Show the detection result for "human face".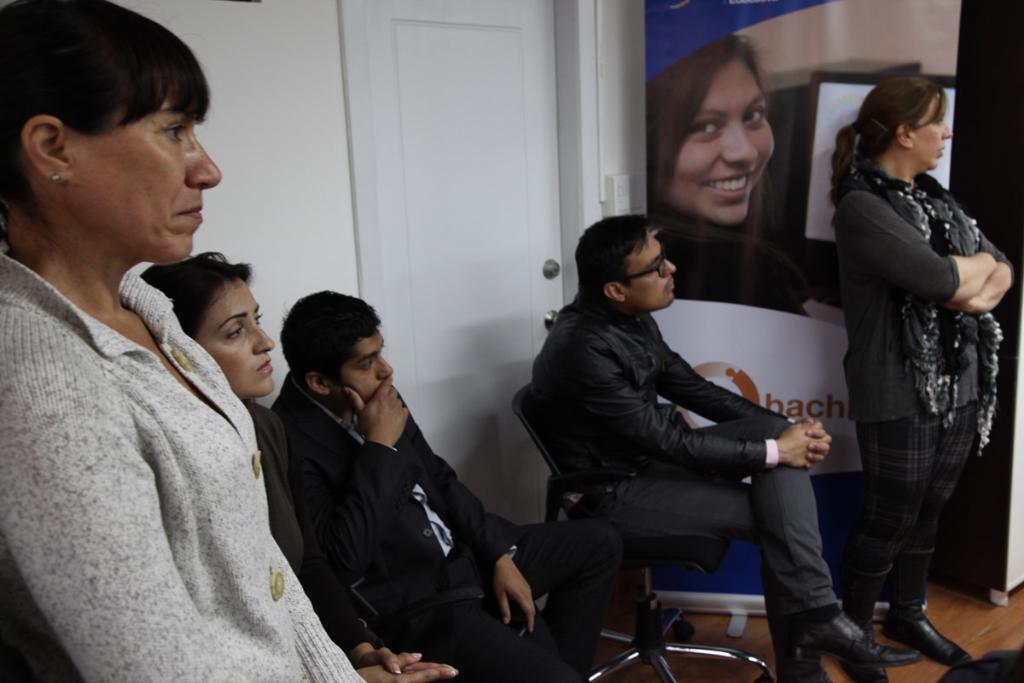
Rect(669, 61, 782, 226).
